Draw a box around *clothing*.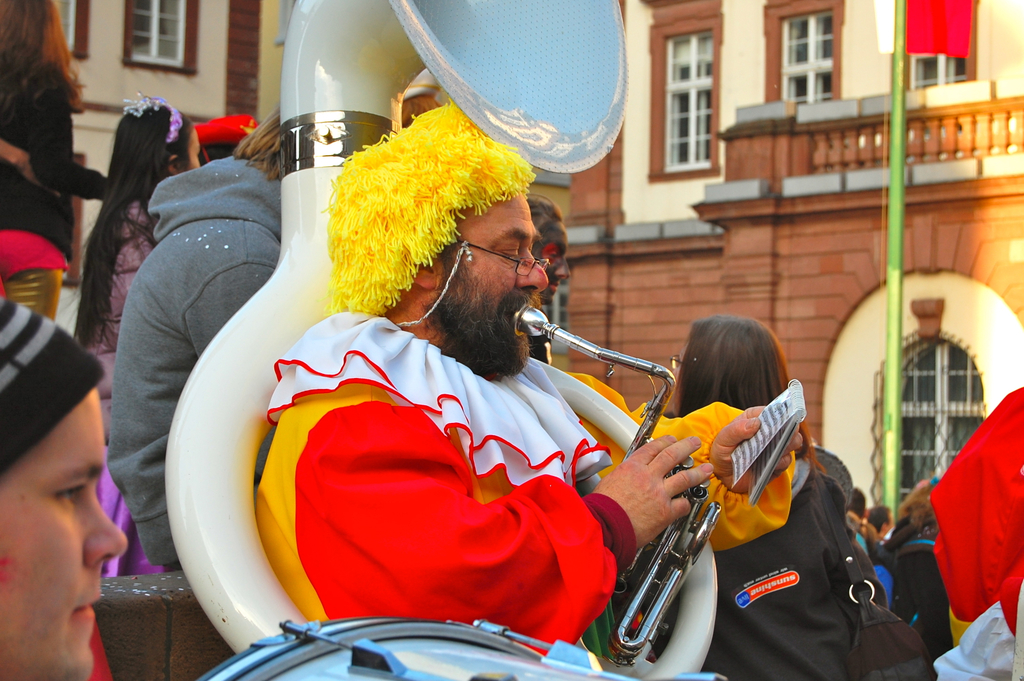
(left=99, top=146, right=284, bottom=582).
